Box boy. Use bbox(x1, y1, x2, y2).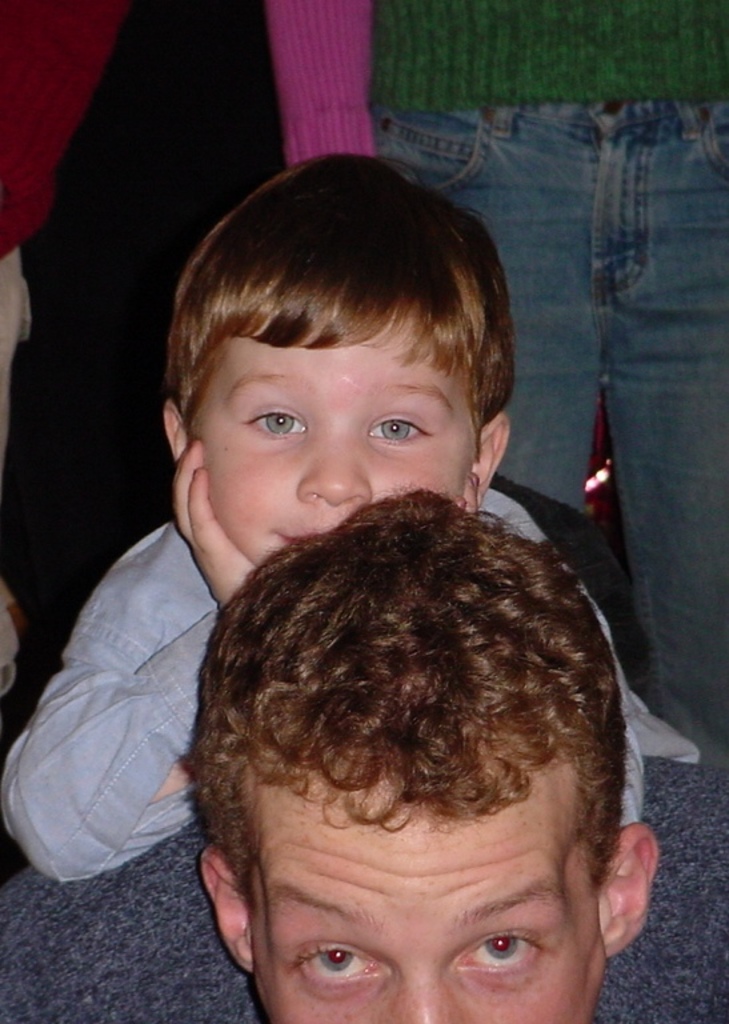
bbox(45, 173, 618, 1007).
